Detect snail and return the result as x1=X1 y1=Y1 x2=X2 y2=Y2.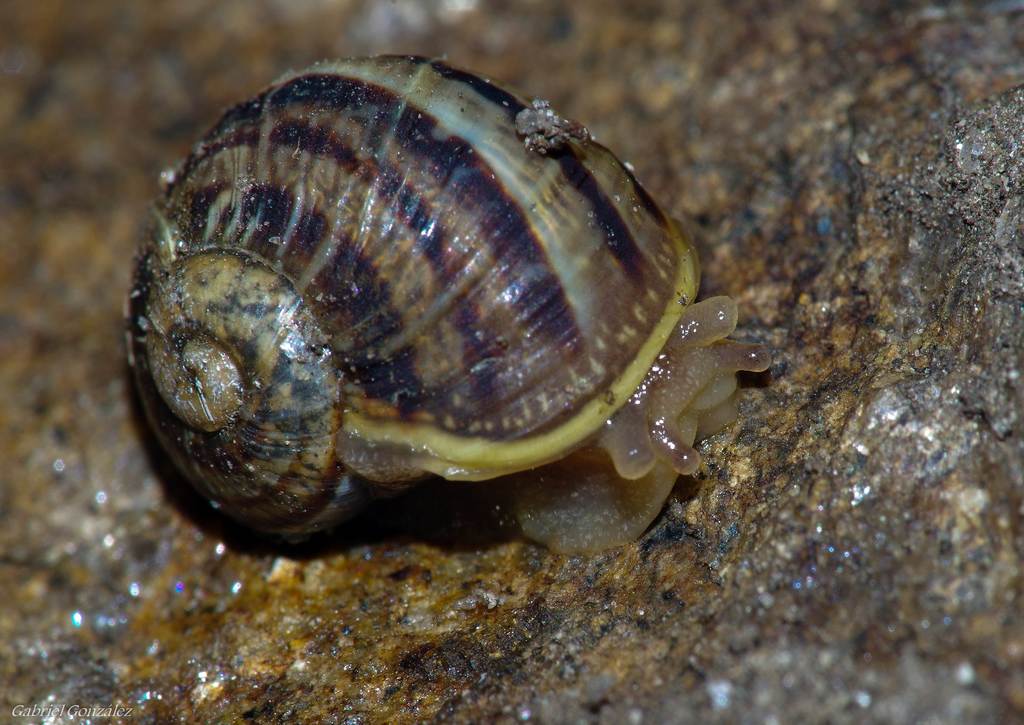
x1=116 y1=52 x2=774 y2=560.
